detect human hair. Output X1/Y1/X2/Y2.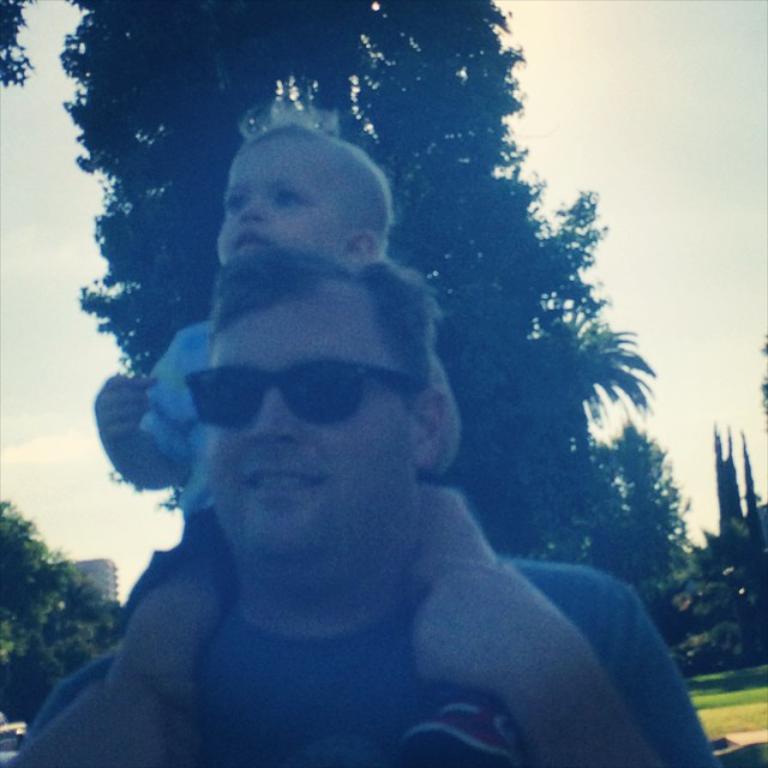
215/244/440/398.
